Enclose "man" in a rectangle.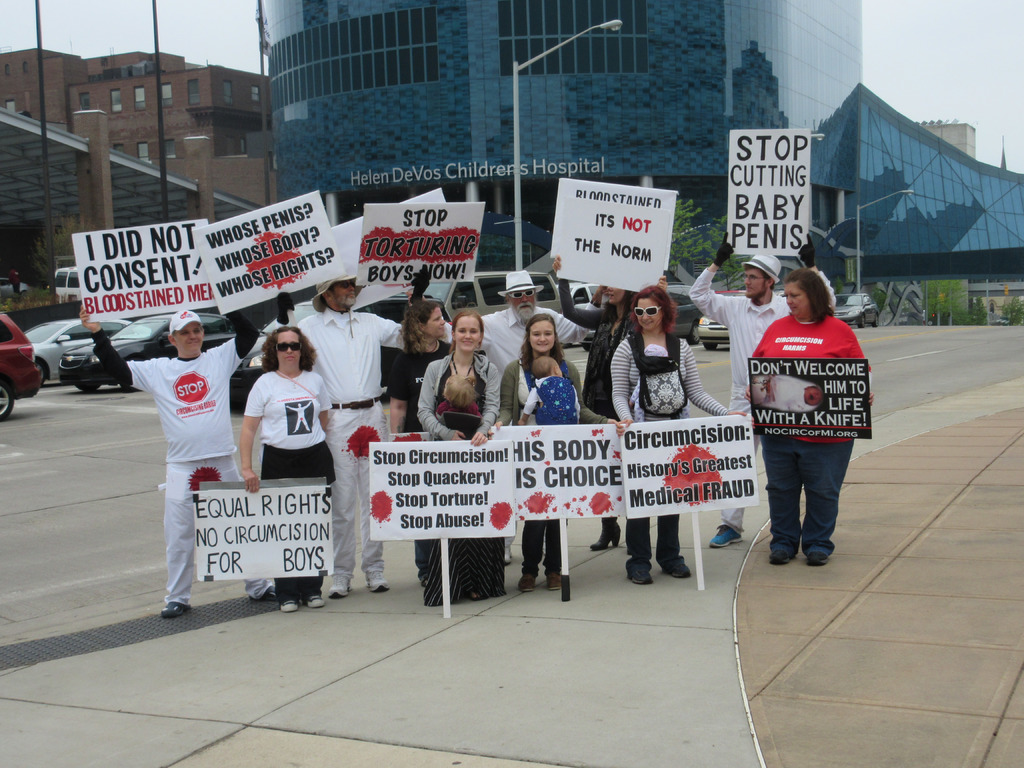
432:268:594:565.
